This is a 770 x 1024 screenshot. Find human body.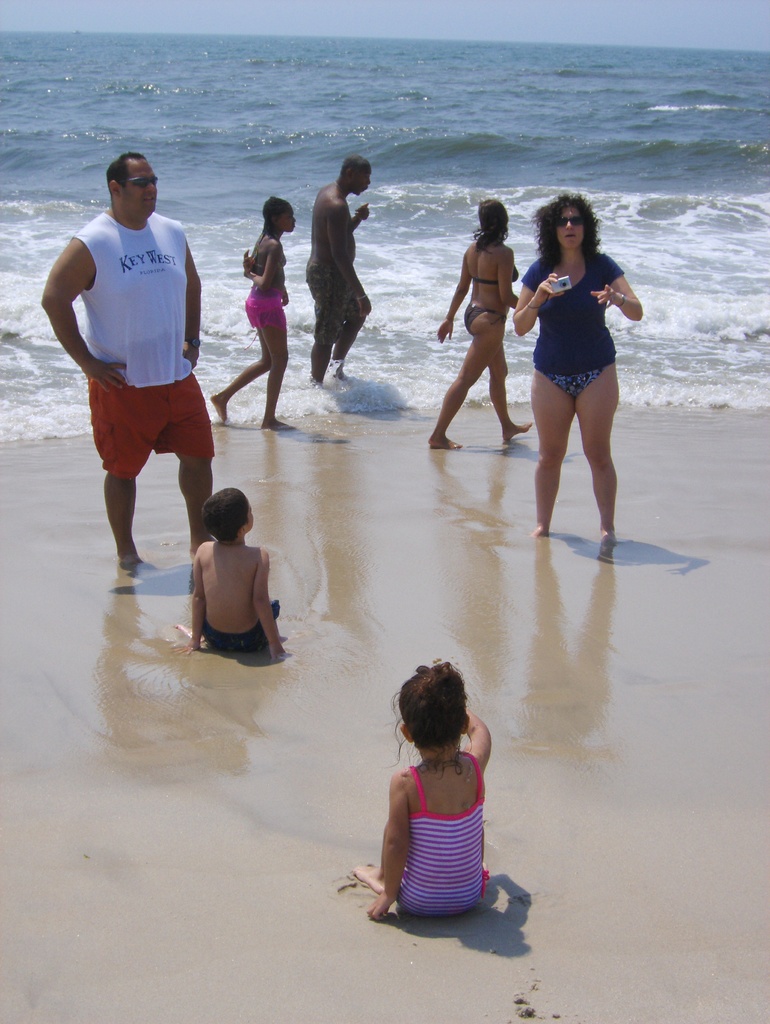
Bounding box: <bbox>304, 151, 381, 377</bbox>.
